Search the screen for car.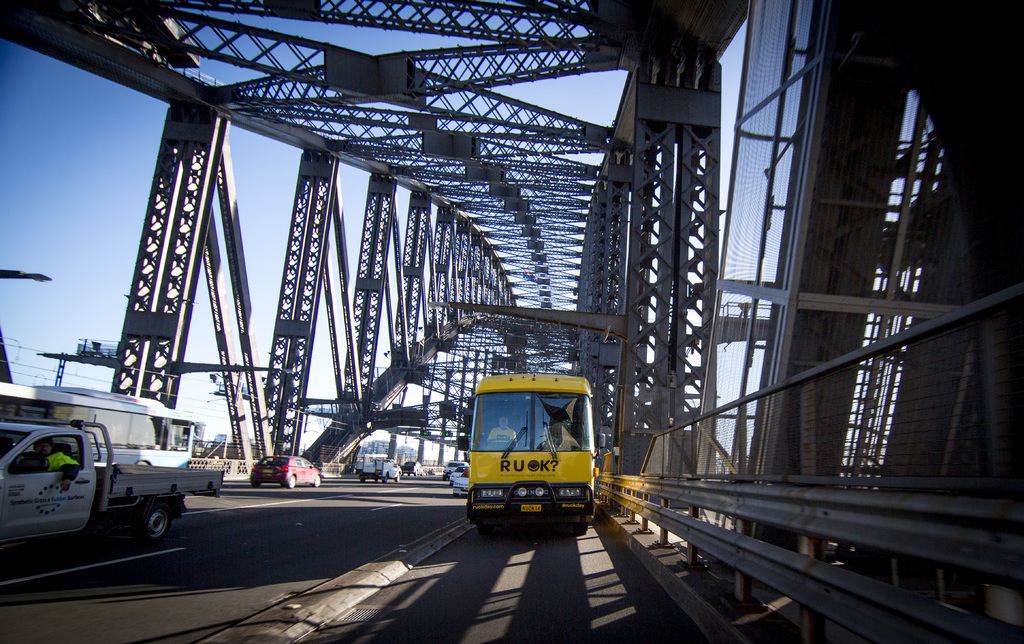
Found at rect(244, 455, 323, 492).
